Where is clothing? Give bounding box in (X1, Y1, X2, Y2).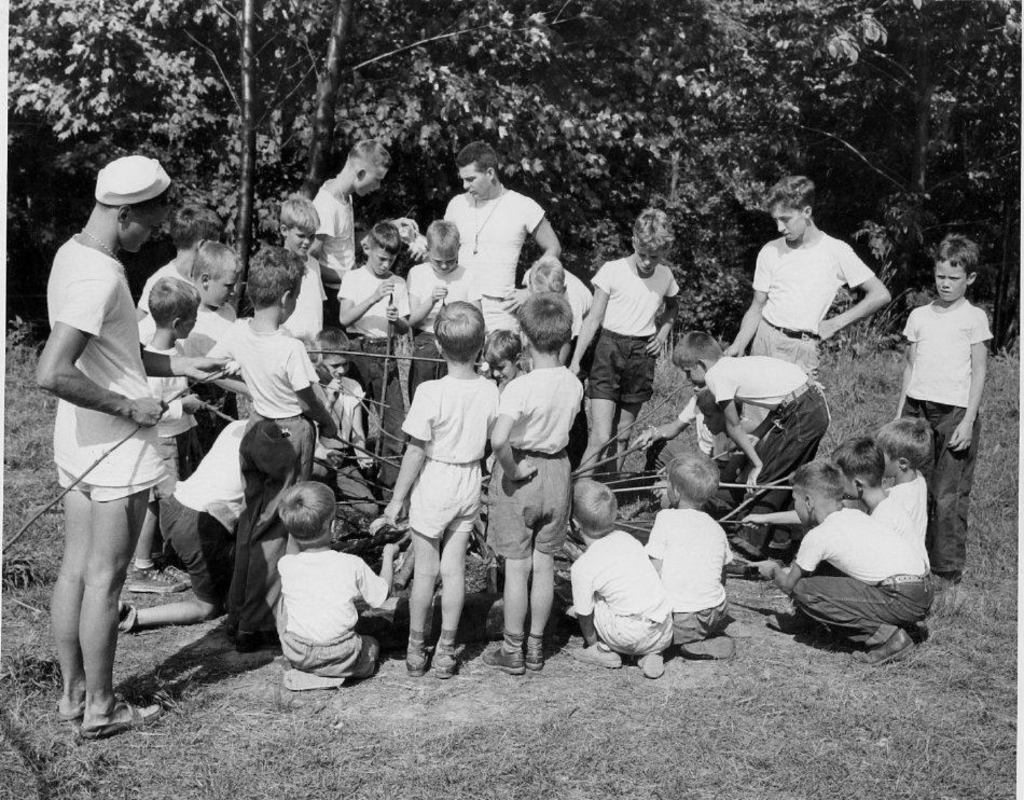
(887, 461, 930, 548).
